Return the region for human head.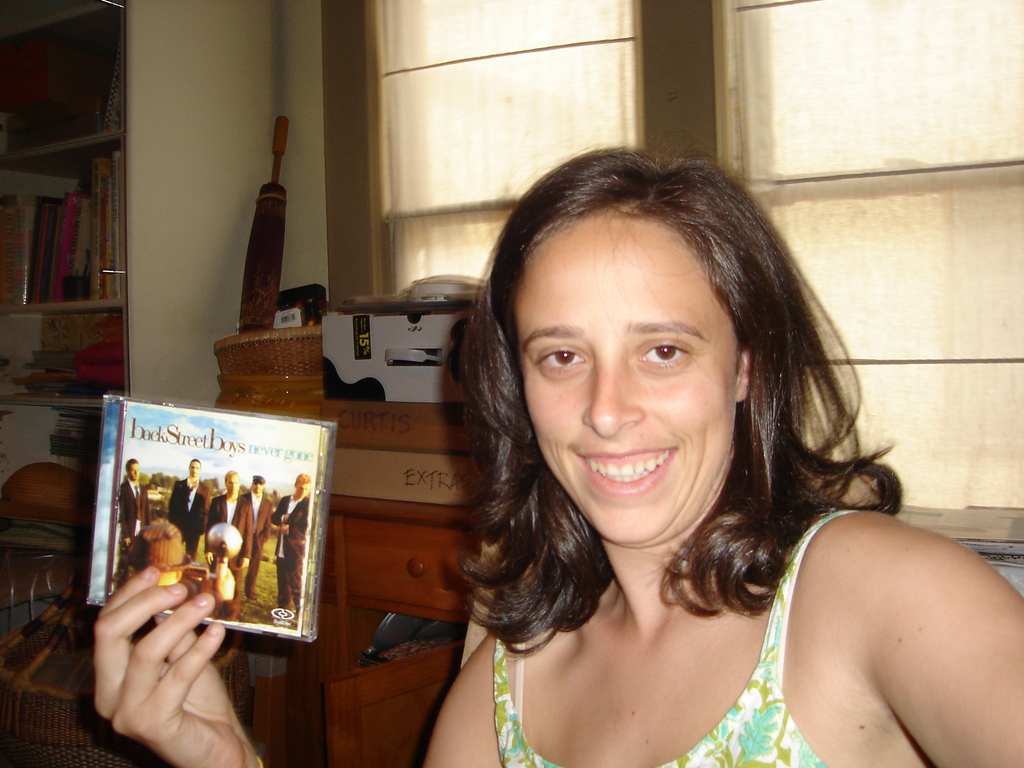
left=292, top=472, right=312, bottom=498.
